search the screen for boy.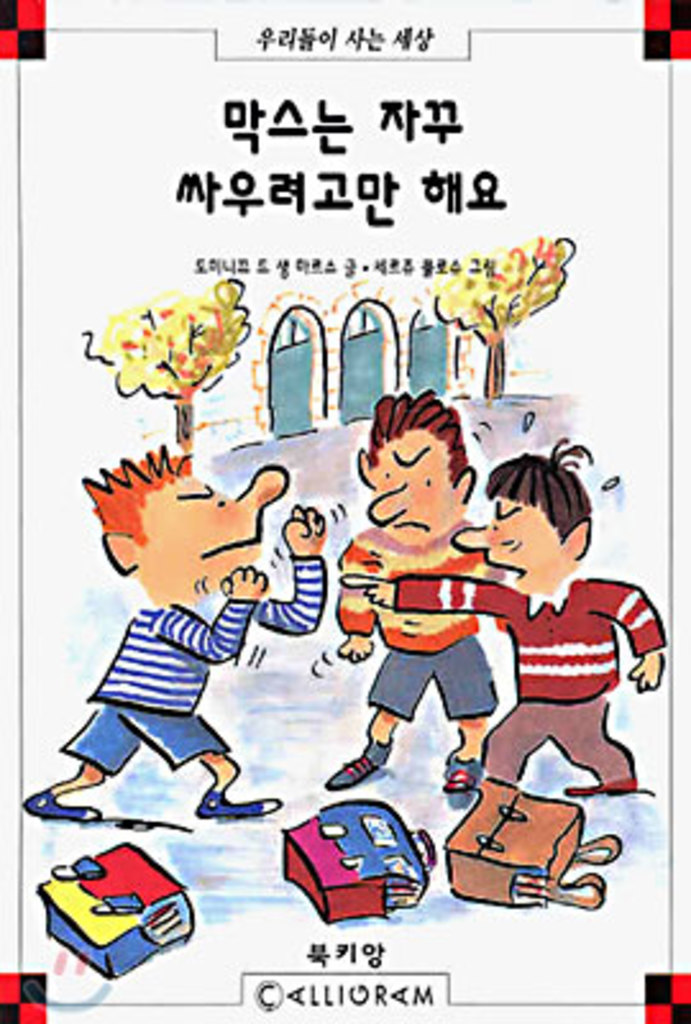
Found at l=315, t=379, r=514, b=788.
